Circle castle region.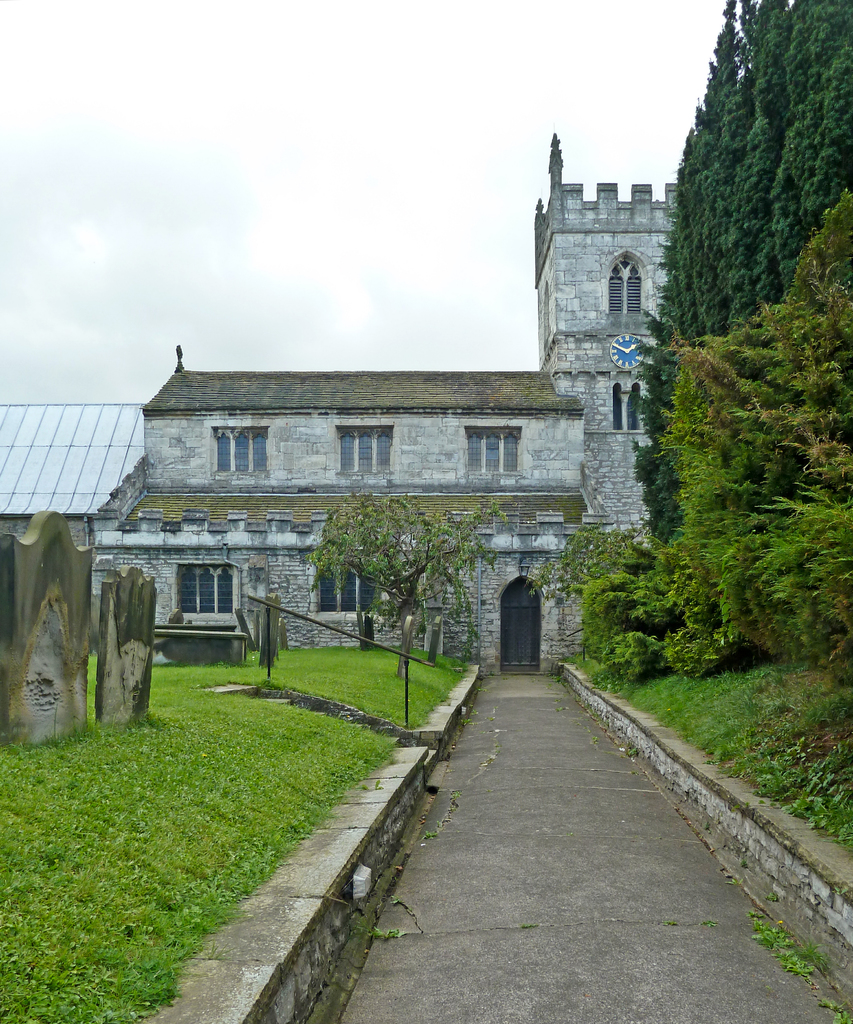
Region: (89,132,677,678).
